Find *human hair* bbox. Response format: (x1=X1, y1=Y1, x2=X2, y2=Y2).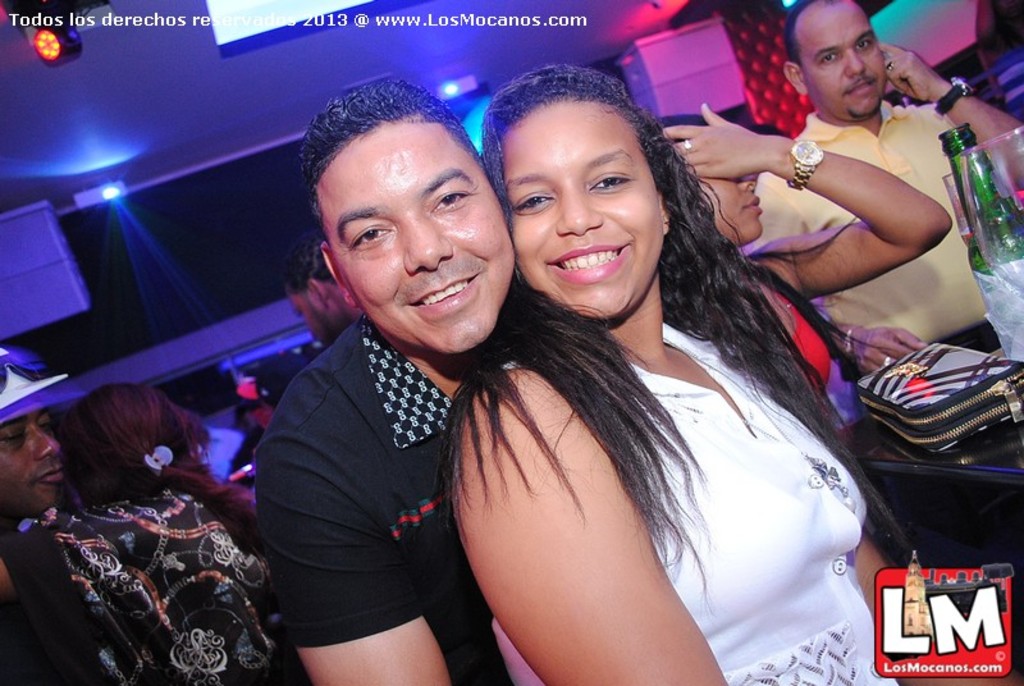
(x1=745, y1=212, x2=905, y2=380).
